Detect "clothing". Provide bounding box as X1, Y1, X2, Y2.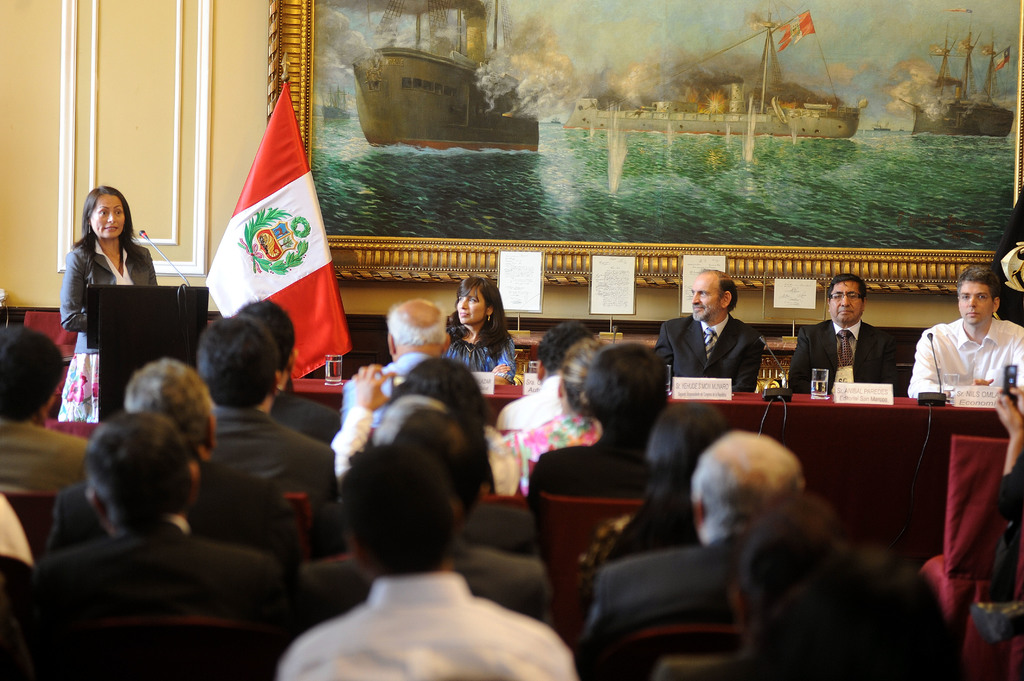
58, 224, 159, 418.
